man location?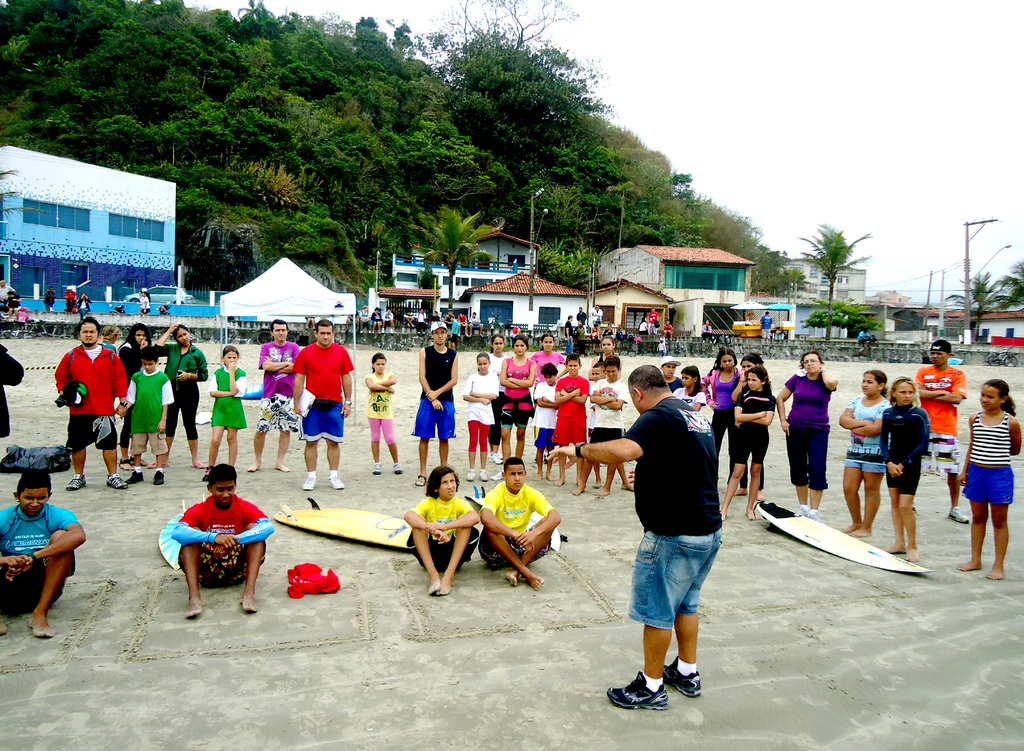
<region>49, 315, 125, 493</region>
